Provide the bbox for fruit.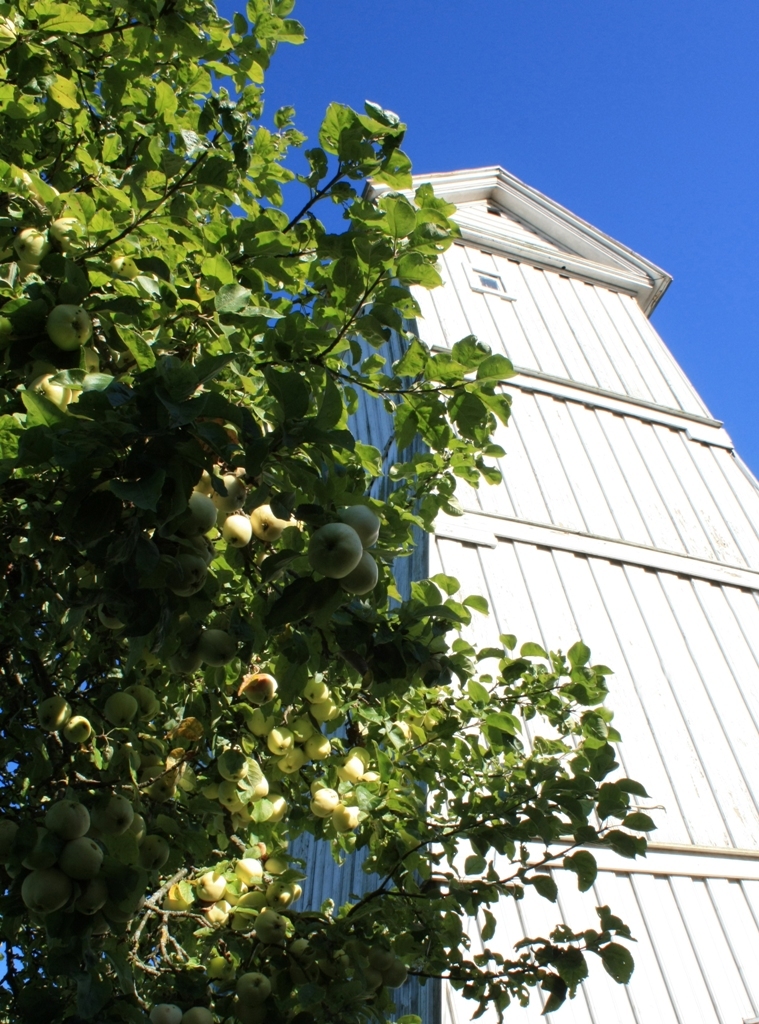
select_region(123, 683, 161, 722).
